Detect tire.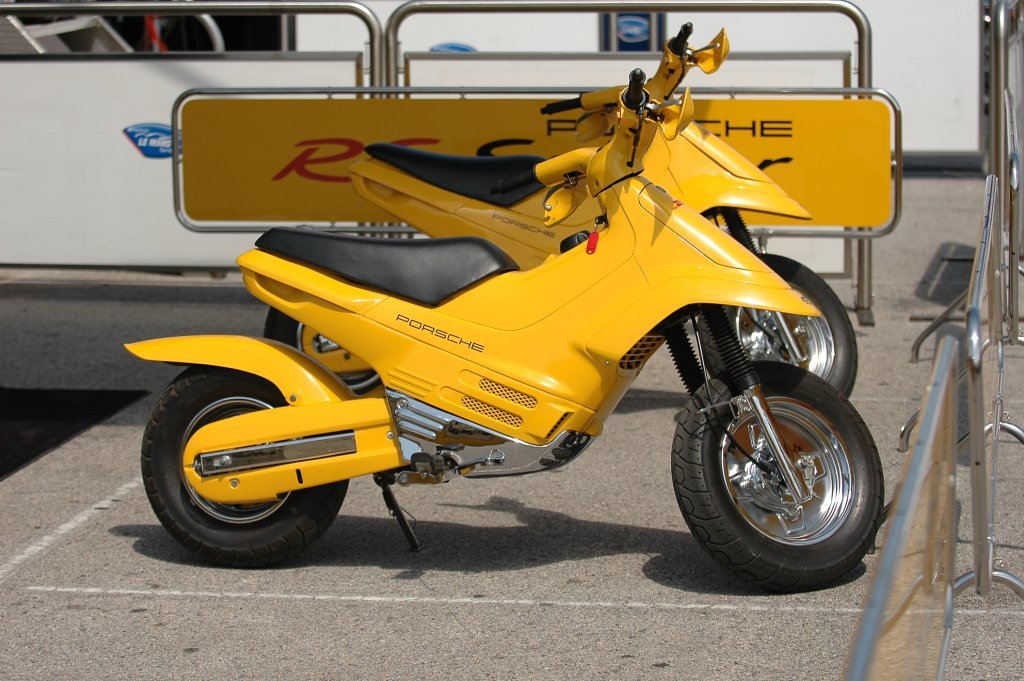
Detected at <region>141, 366, 354, 557</region>.
